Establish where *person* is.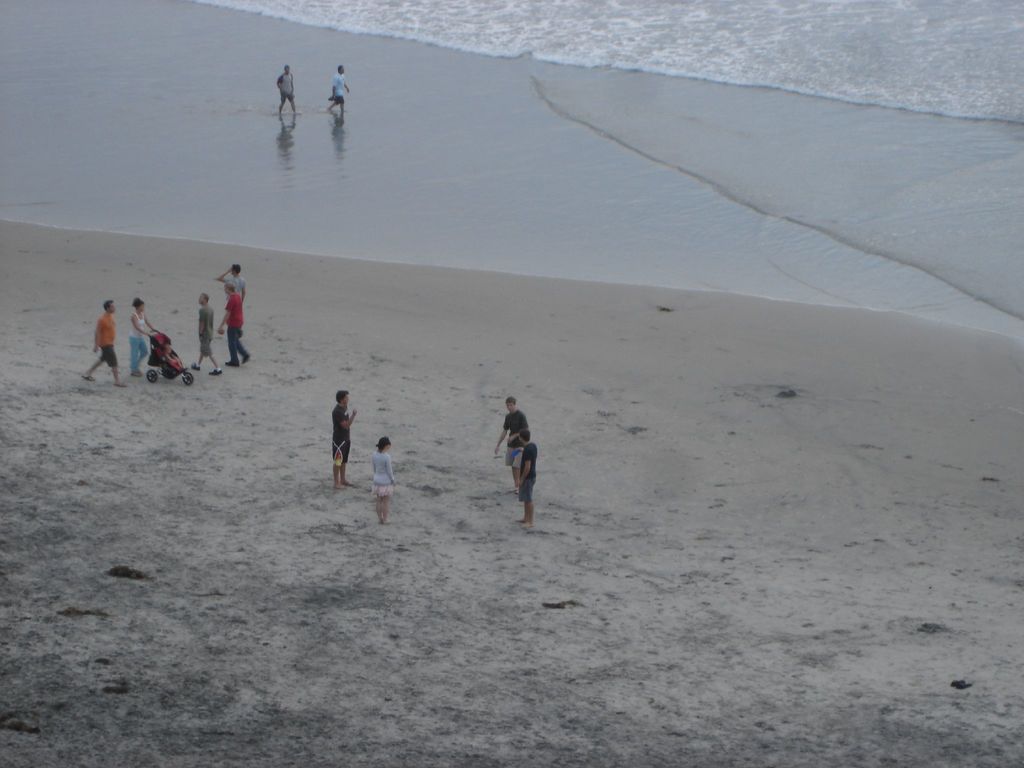
Established at detection(374, 437, 397, 531).
